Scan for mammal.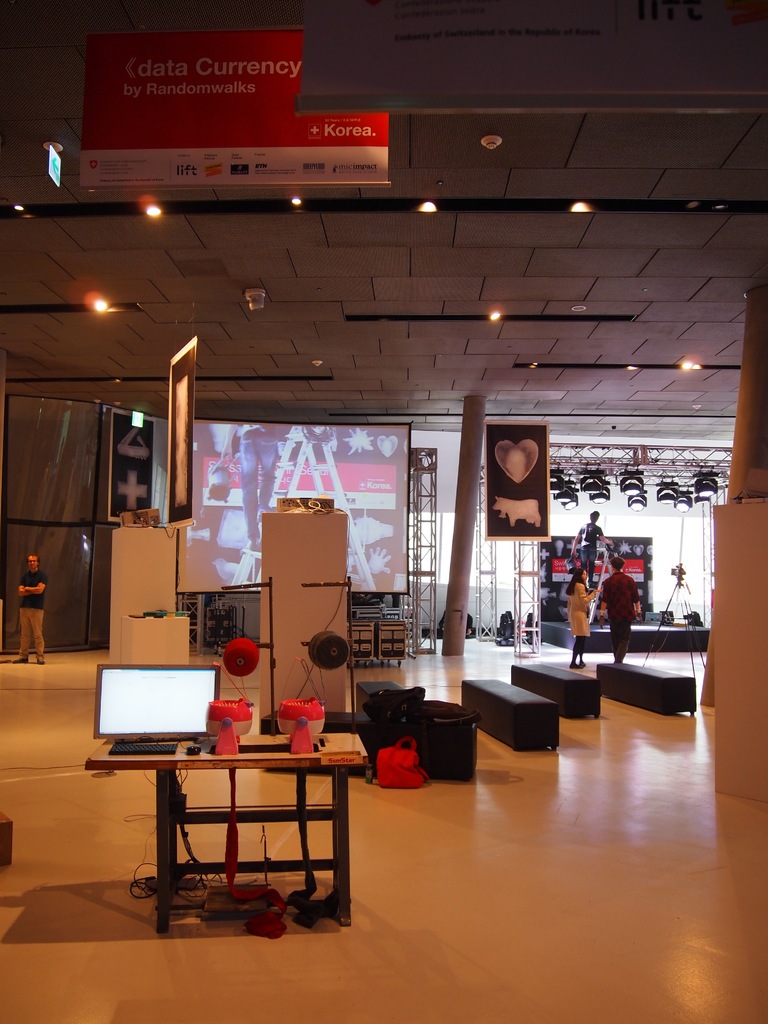
Scan result: pyautogui.locateOnScreen(14, 552, 44, 660).
